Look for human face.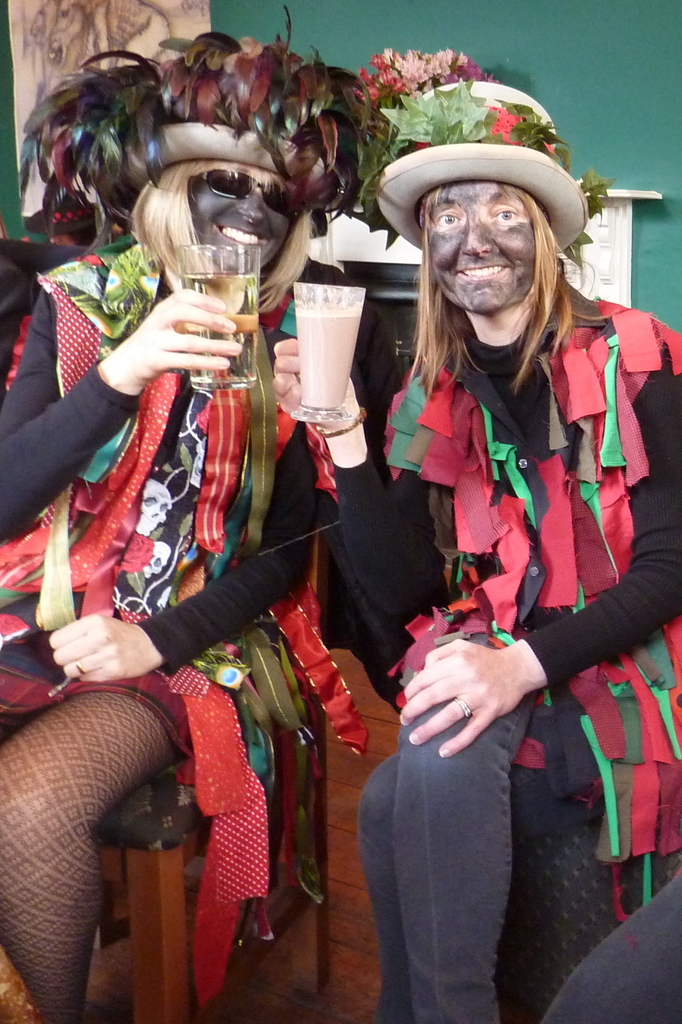
Found: 190 160 296 274.
